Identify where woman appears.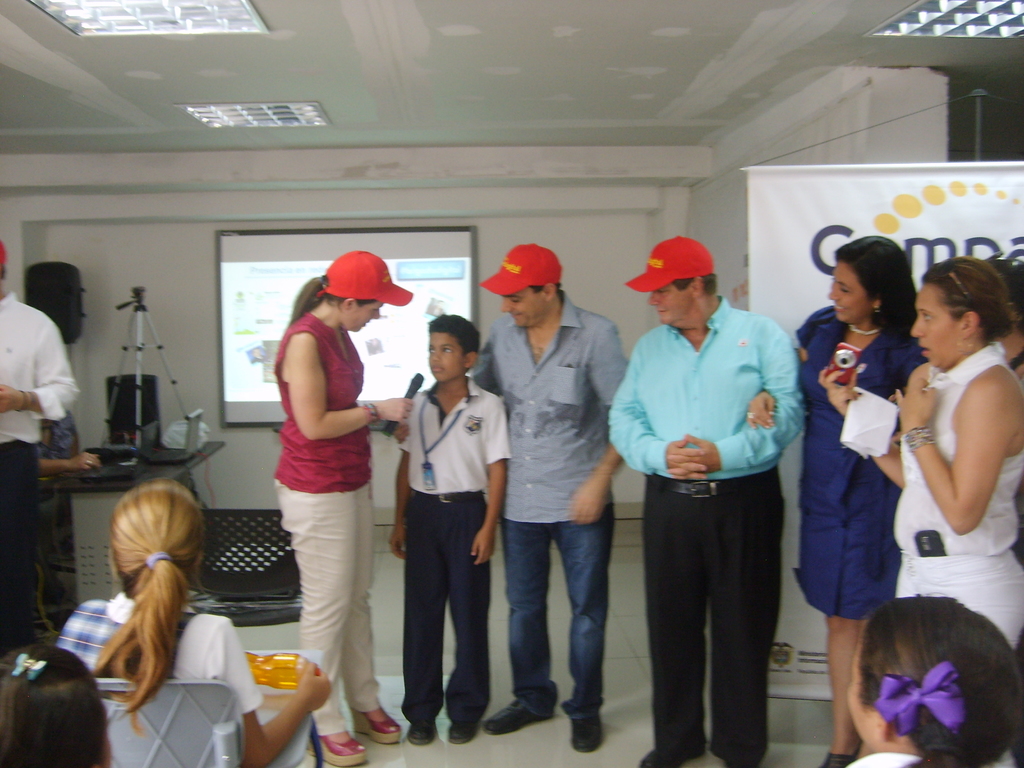
Appears at {"x1": 747, "y1": 234, "x2": 920, "y2": 767}.
